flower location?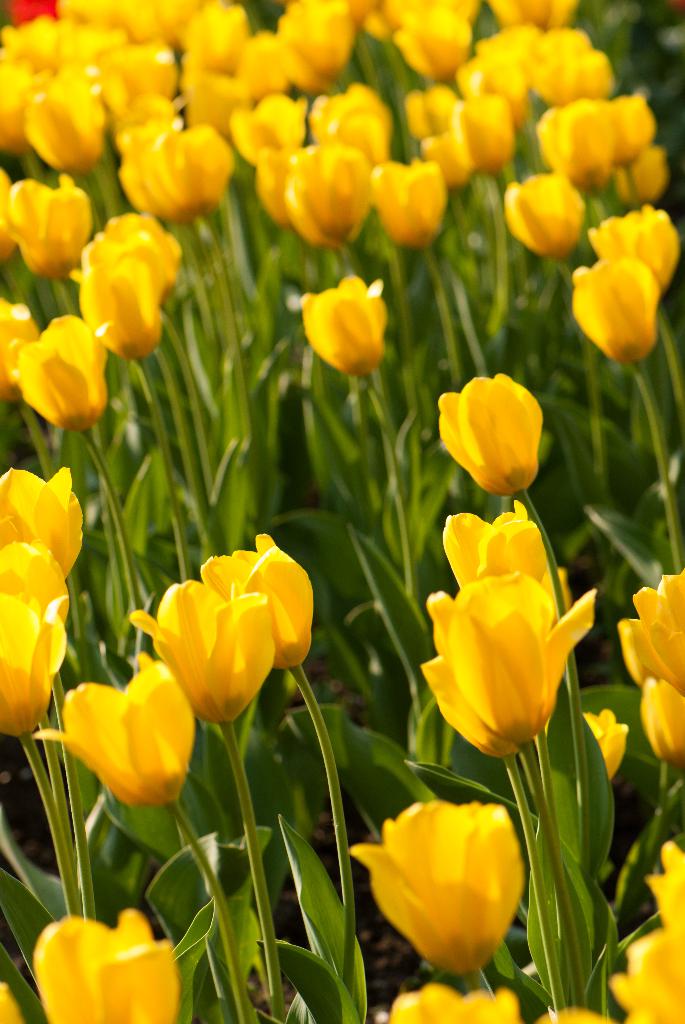
[193,529,328,672]
